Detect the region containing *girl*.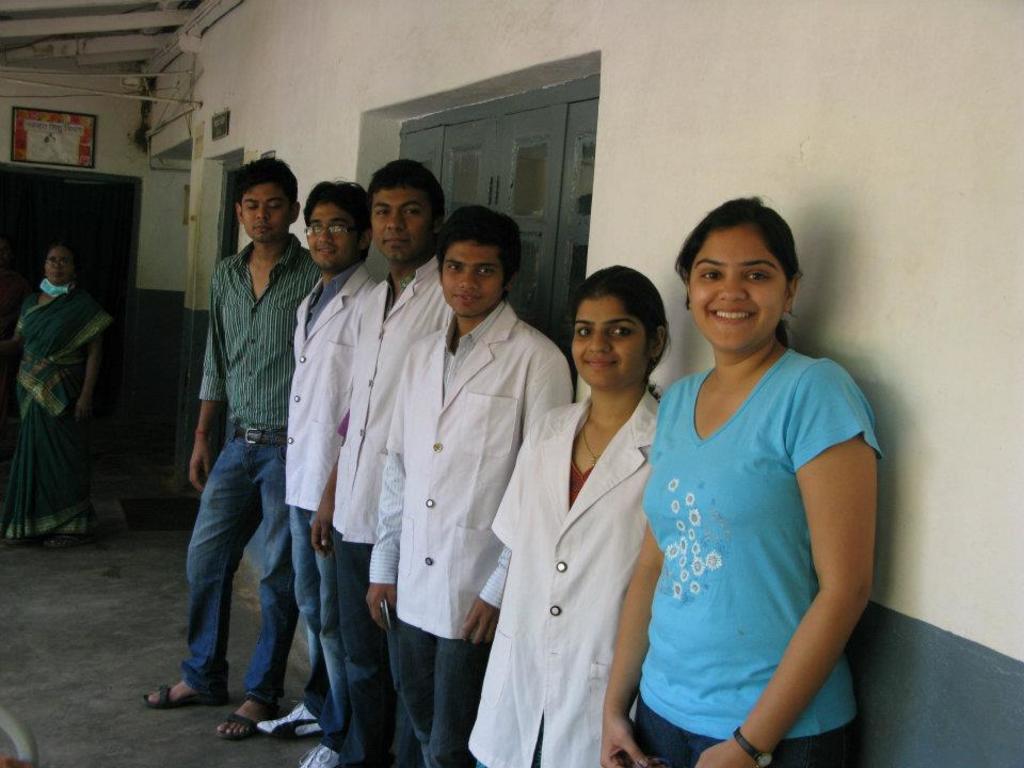
x1=470, y1=257, x2=662, y2=767.
